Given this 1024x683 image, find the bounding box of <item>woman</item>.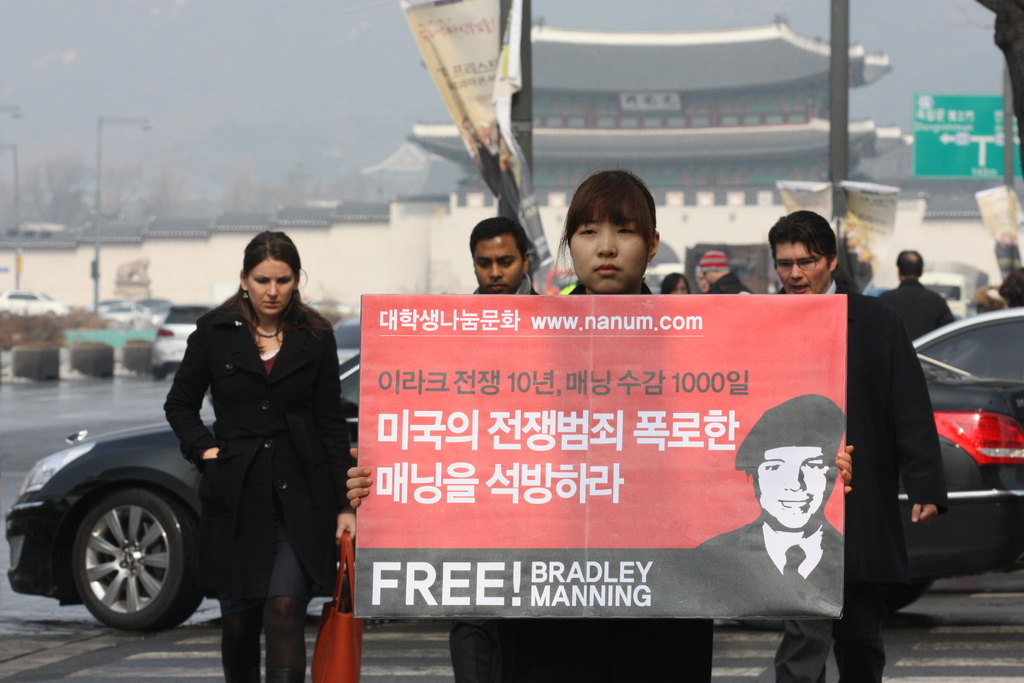
(157, 231, 352, 680).
